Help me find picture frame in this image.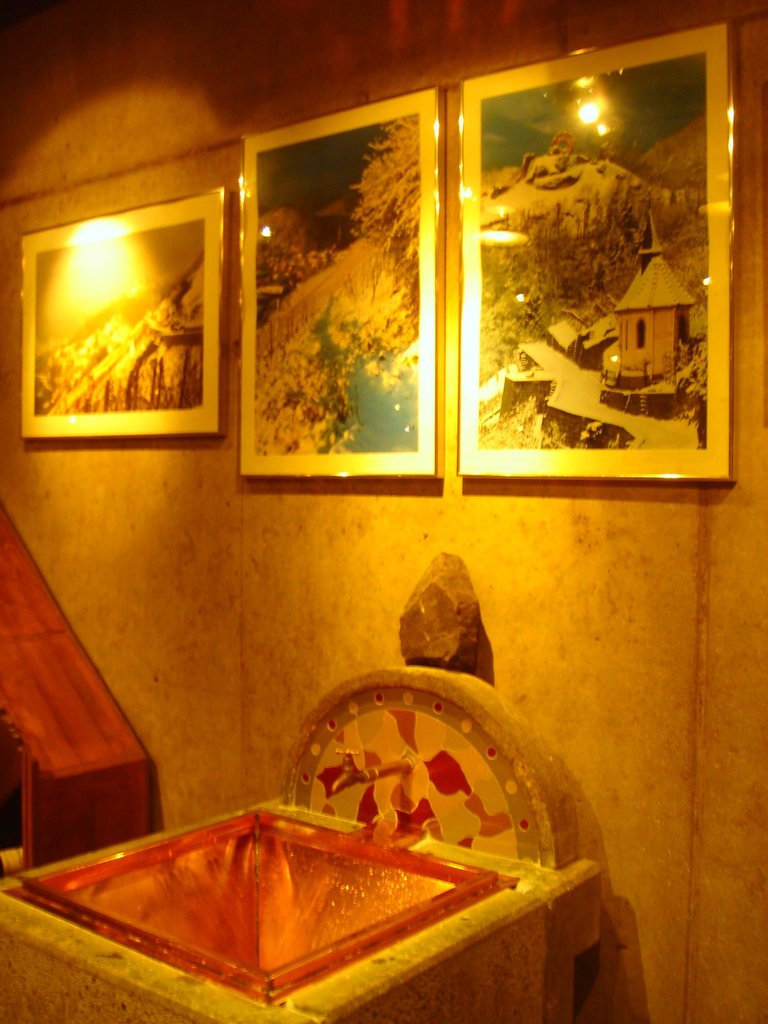
Found it: 22 188 232 440.
